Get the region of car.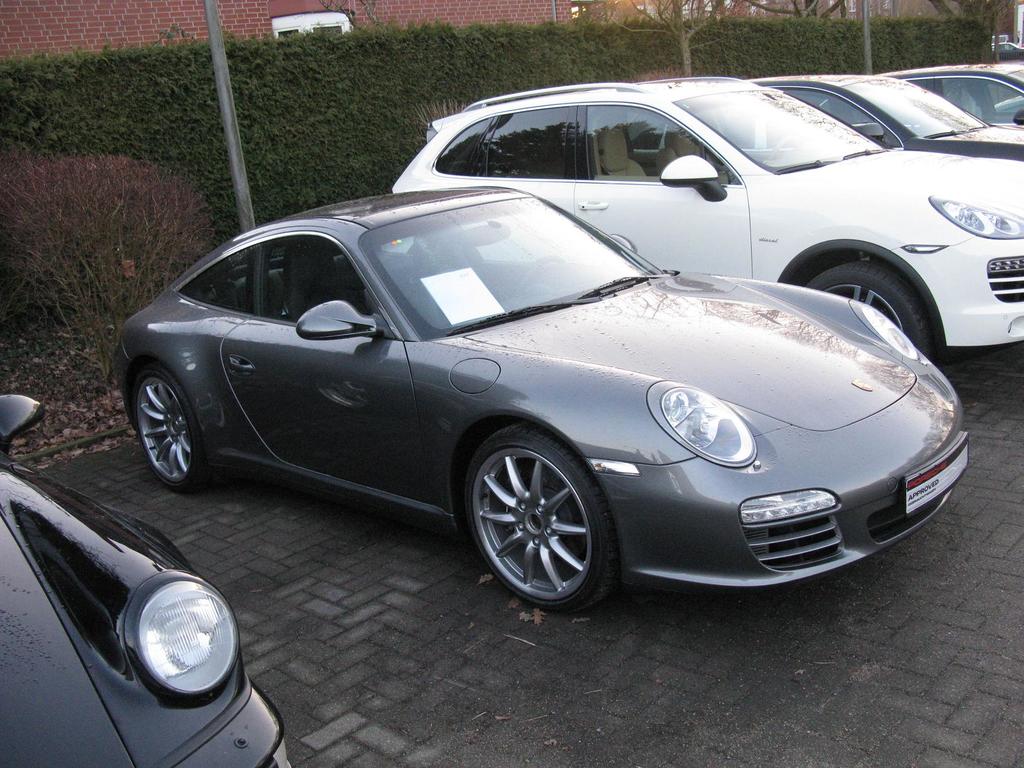
{"left": 388, "top": 69, "right": 1023, "bottom": 362}.
